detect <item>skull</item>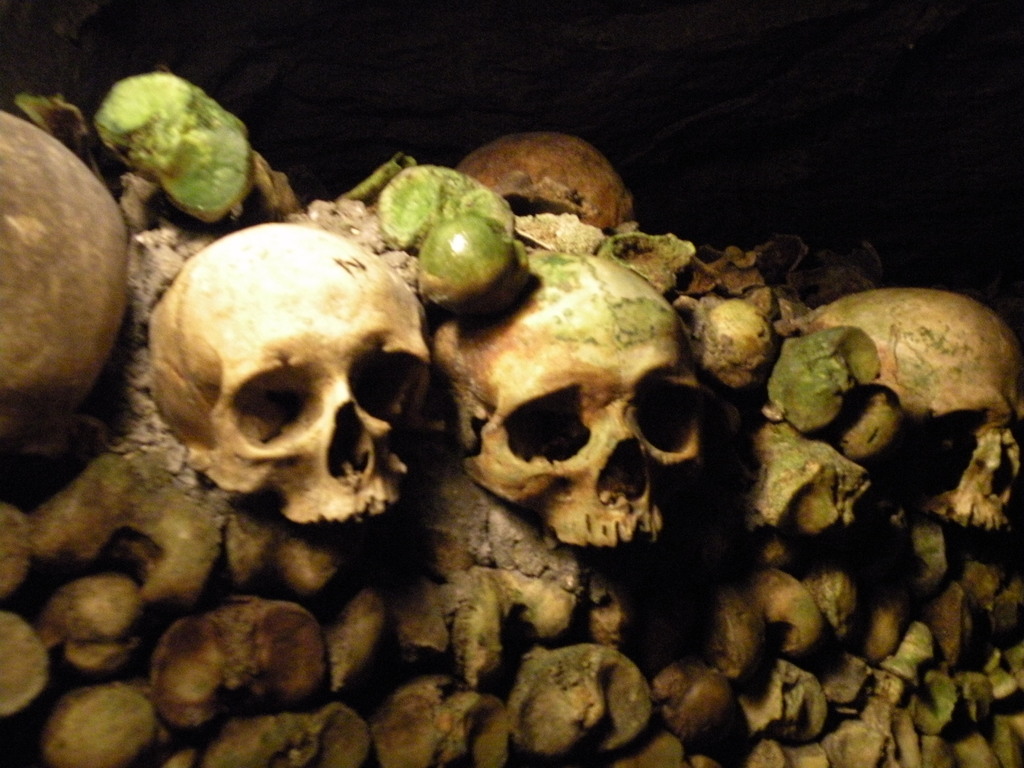
locate(137, 235, 413, 574)
